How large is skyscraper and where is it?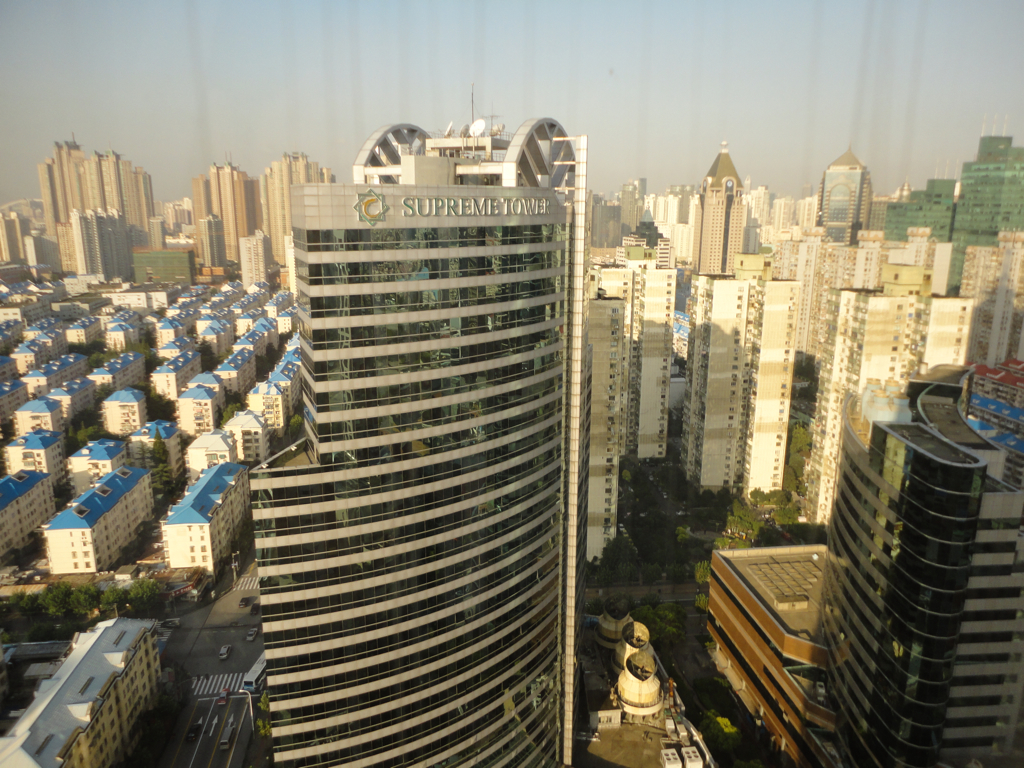
Bounding box: 624:165:647:228.
